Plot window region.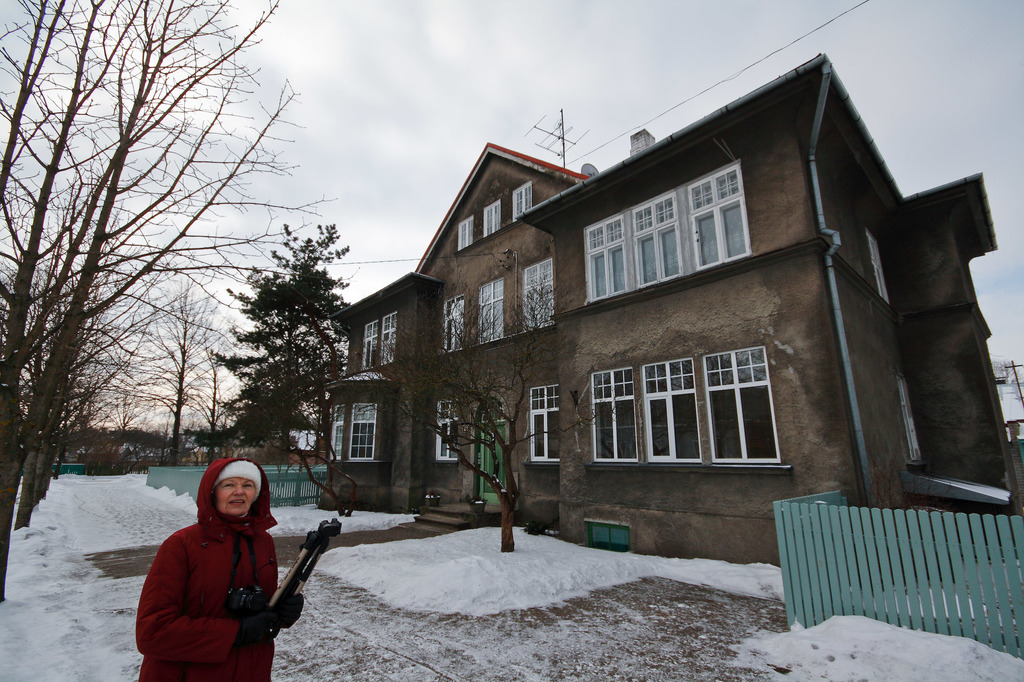
Plotted at BBox(477, 278, 506, 347).
